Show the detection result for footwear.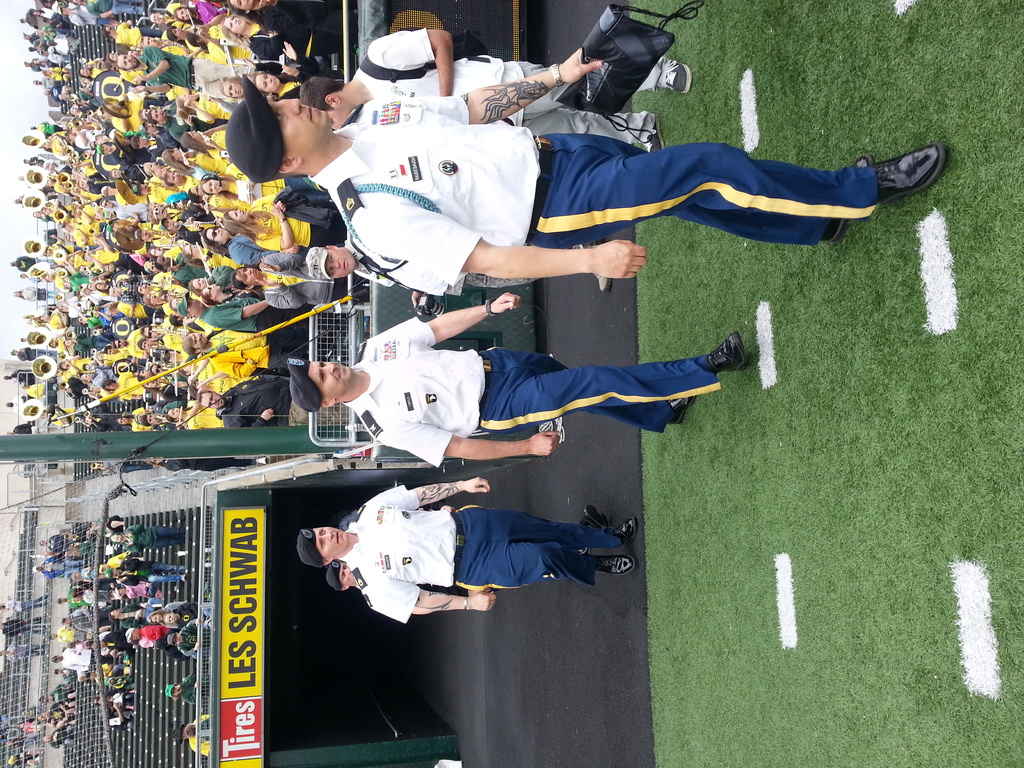
pyautogui.locateOnScreen(663, 58, 690, 94).
